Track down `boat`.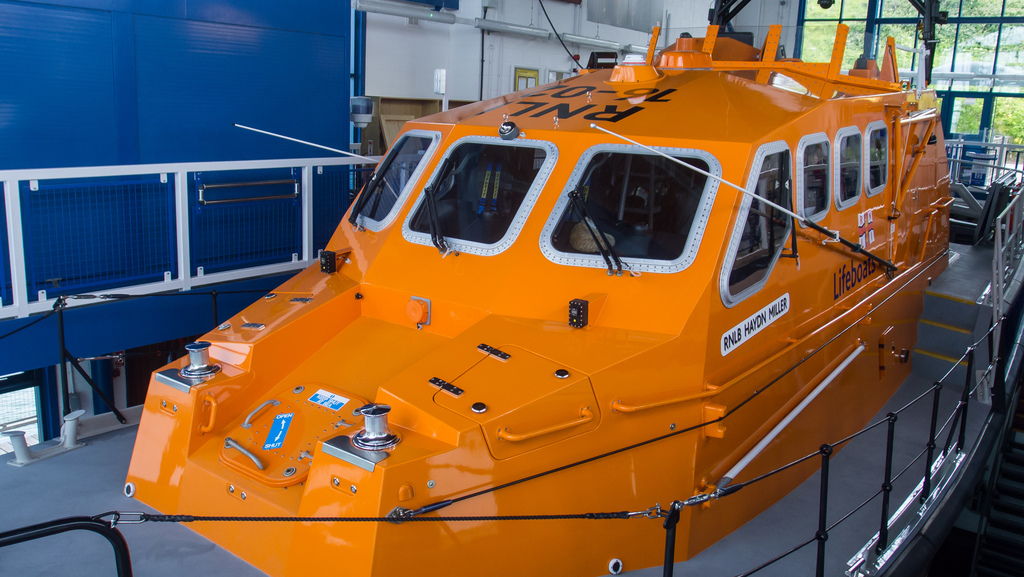
Tracked to left=120, top=0, right=1023, bottom=540.
